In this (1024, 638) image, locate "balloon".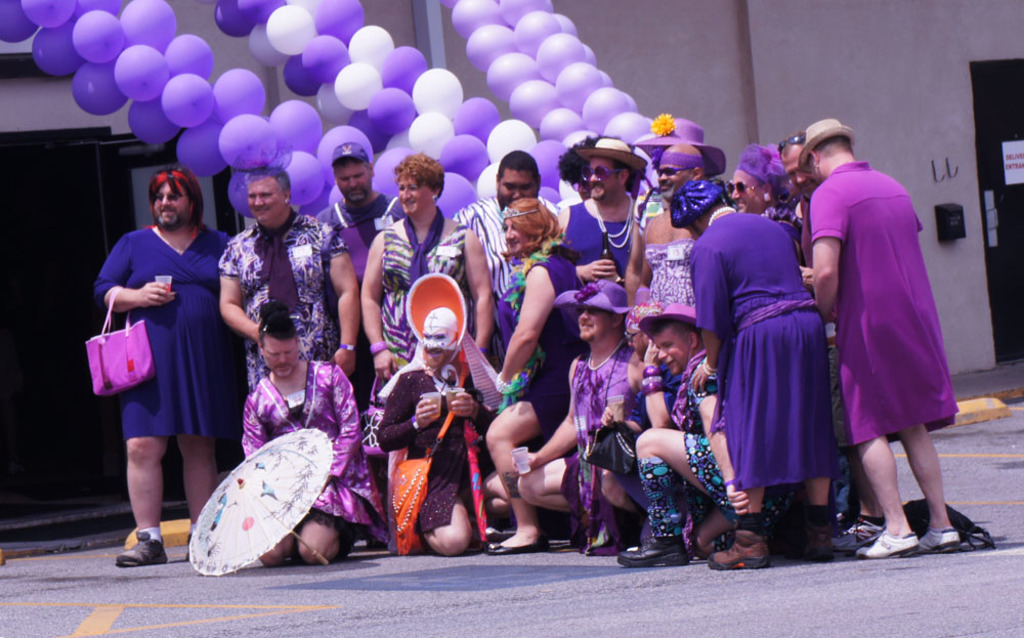
Bounding box: x1=323 y1=122 x2=371 y2=184.
